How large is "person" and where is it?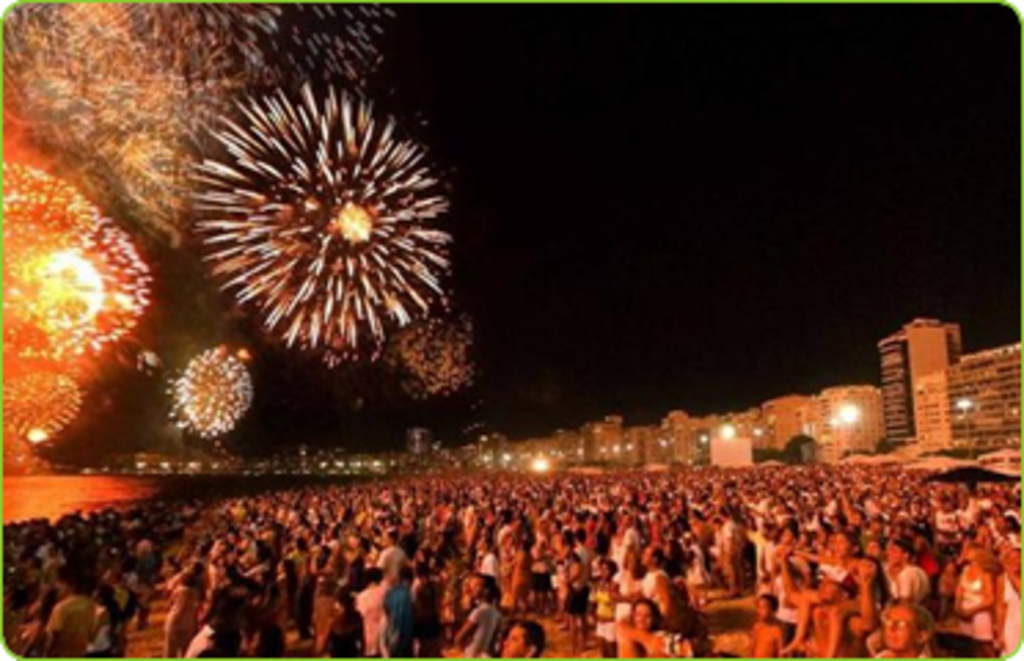
Bounding box: x1=190 y1=587 x2=248 y2=658.
